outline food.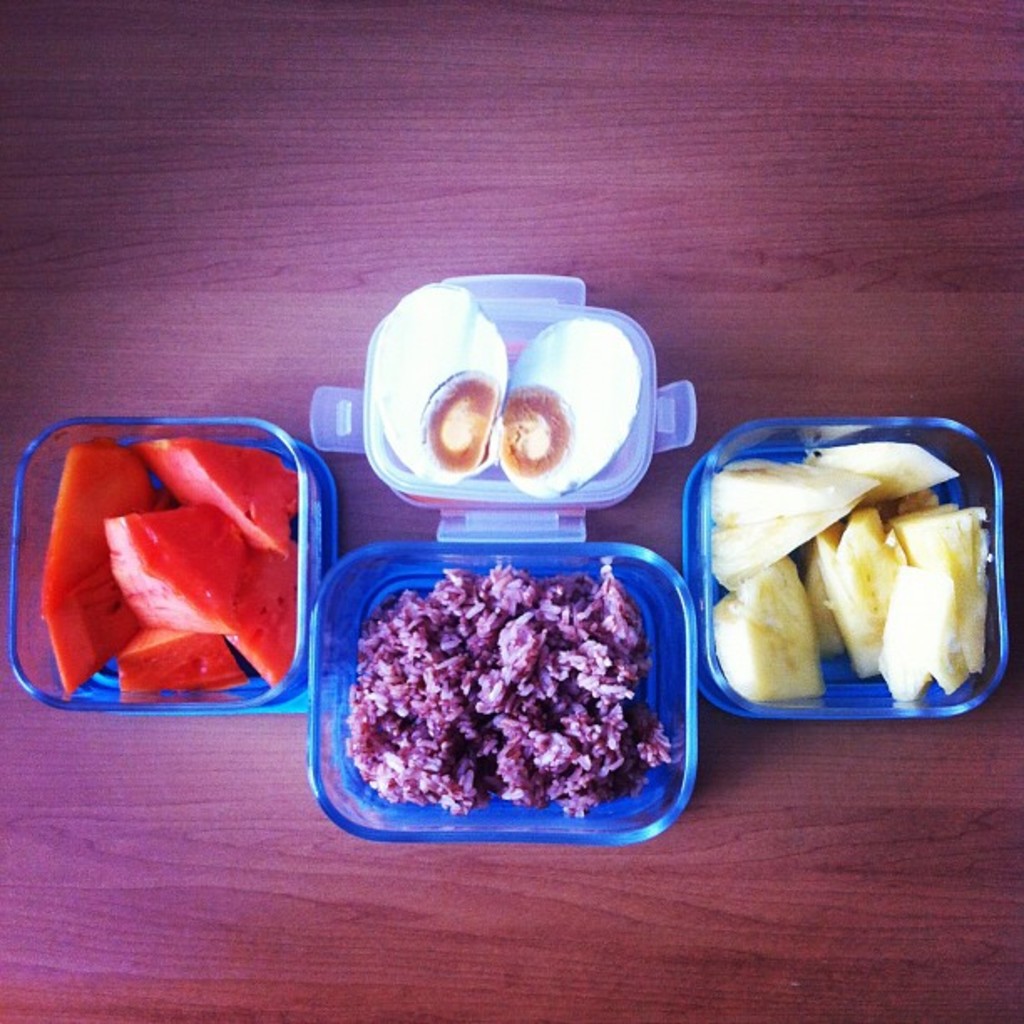
Outline: 371, 279, 644, 505.
